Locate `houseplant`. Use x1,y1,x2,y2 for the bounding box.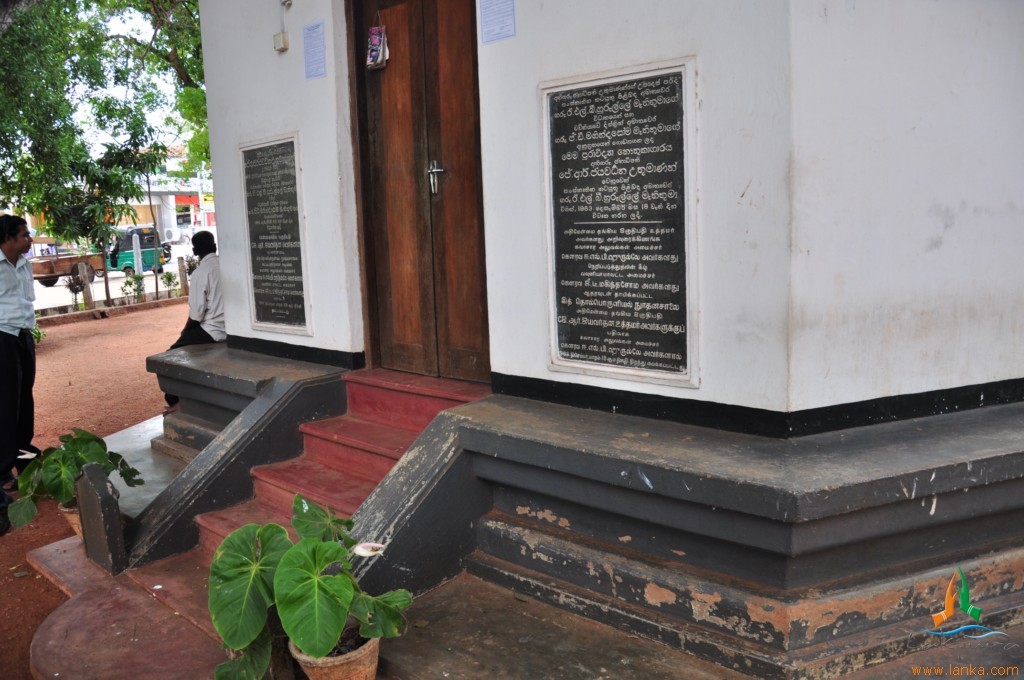
0,422,147,540.
